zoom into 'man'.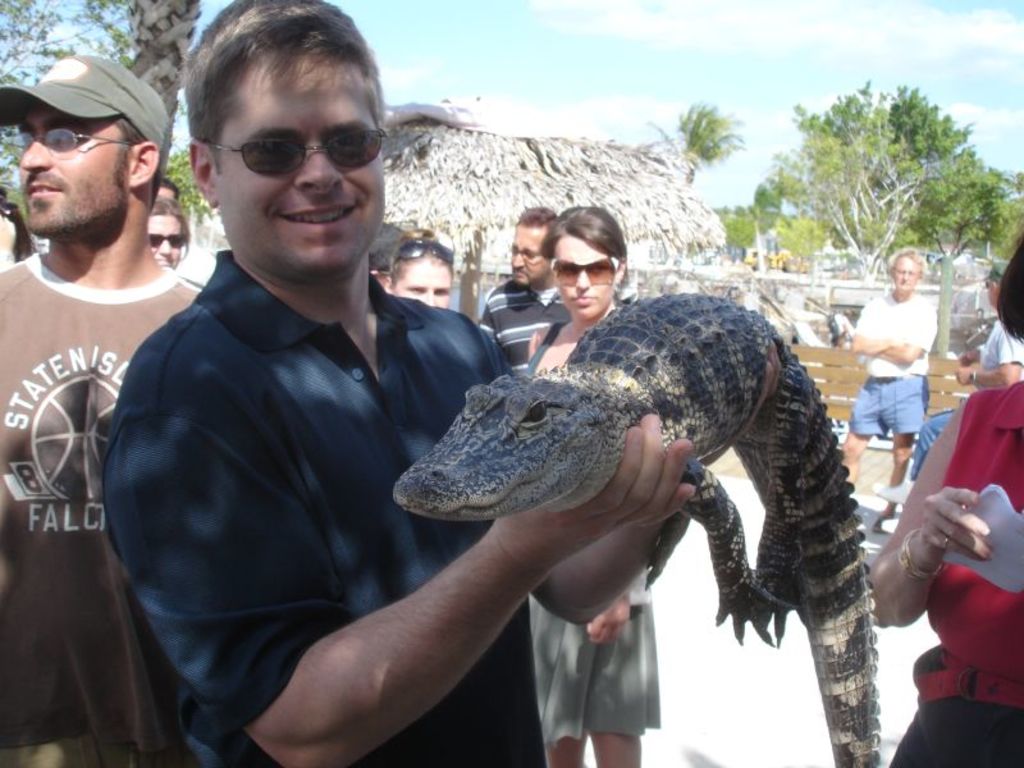
Zoom target: <box>370,220,411,291</box>.
